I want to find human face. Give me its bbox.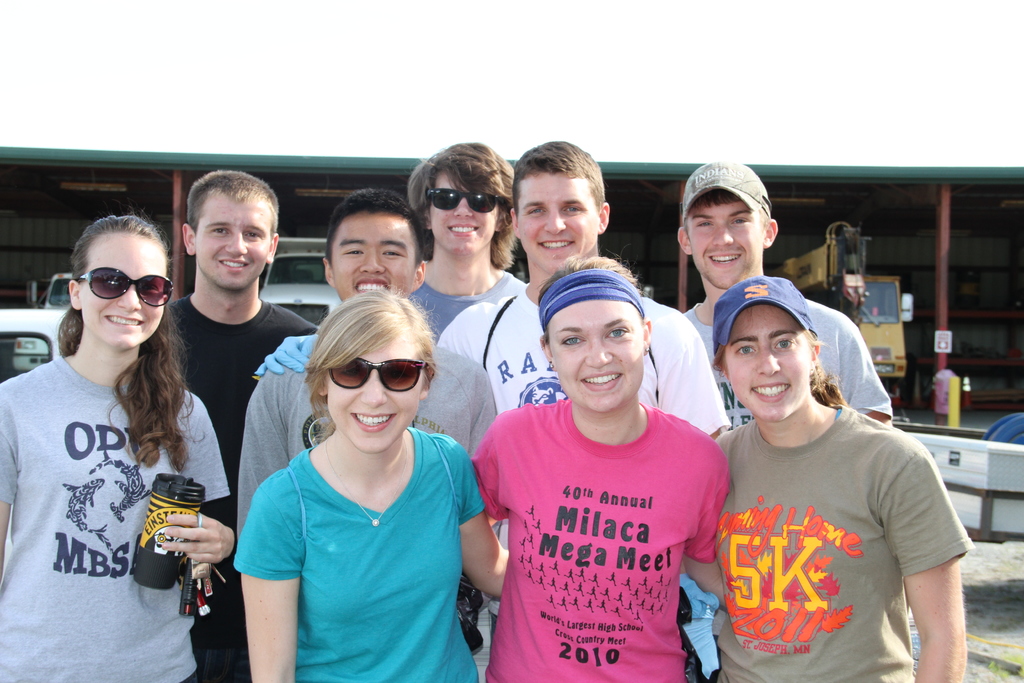
{"left": 328, "top": 337, "right": 420, "bottom": 454}.
